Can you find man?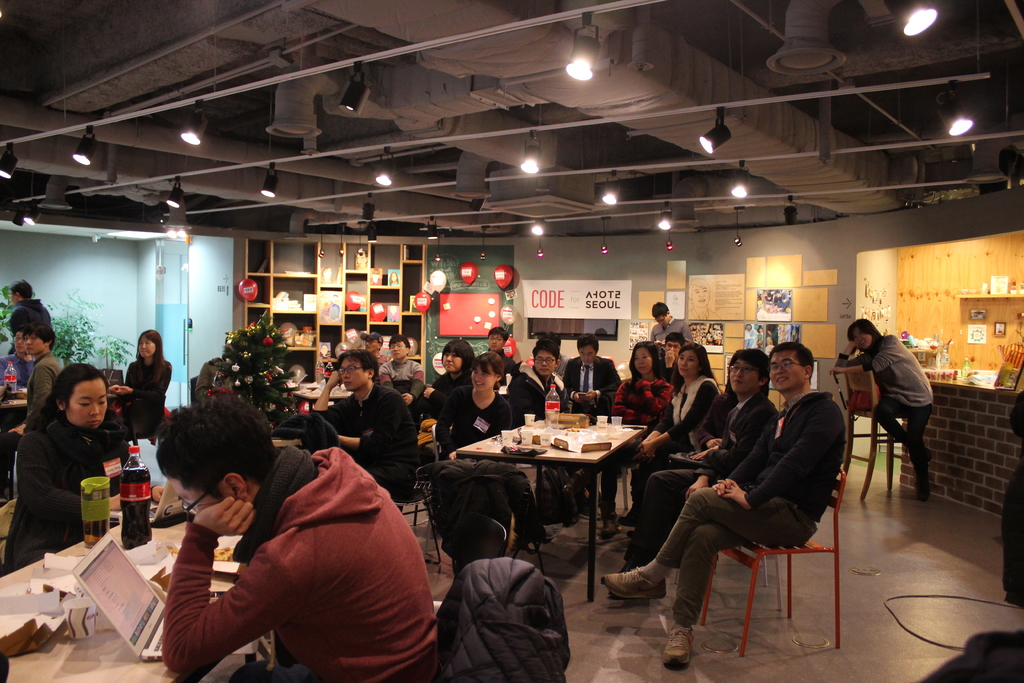
Yes, bounding box: crop(152, 386, 454, 682).
